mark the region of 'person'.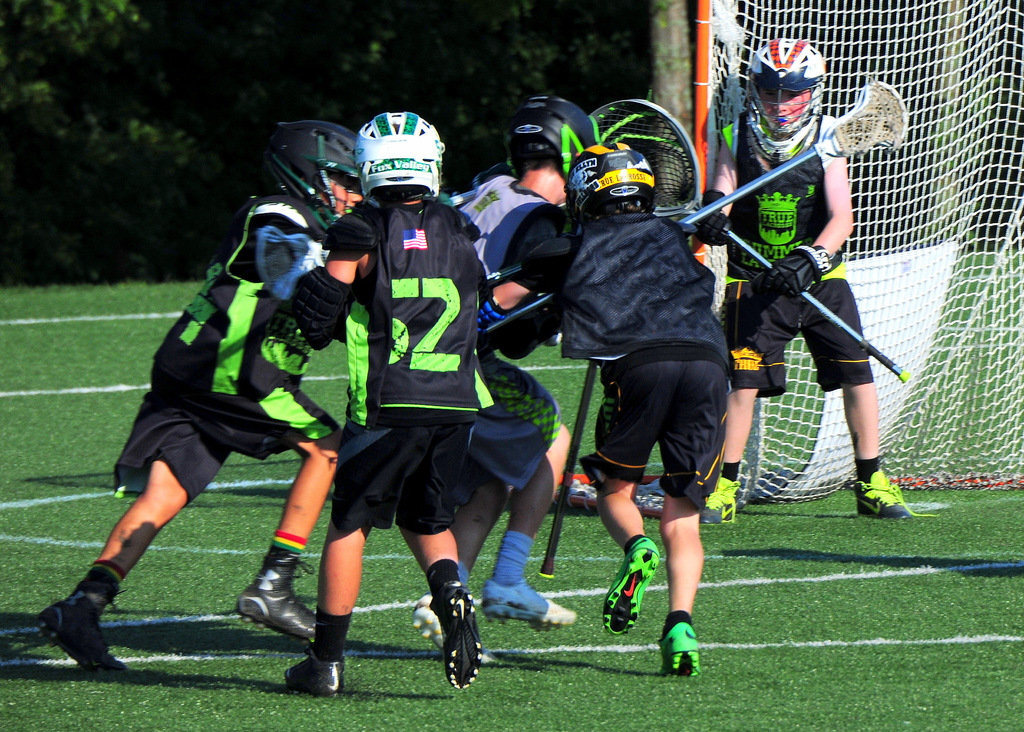
Region: pyautogui.locateOnScreen(280, 107, 495, 691).
